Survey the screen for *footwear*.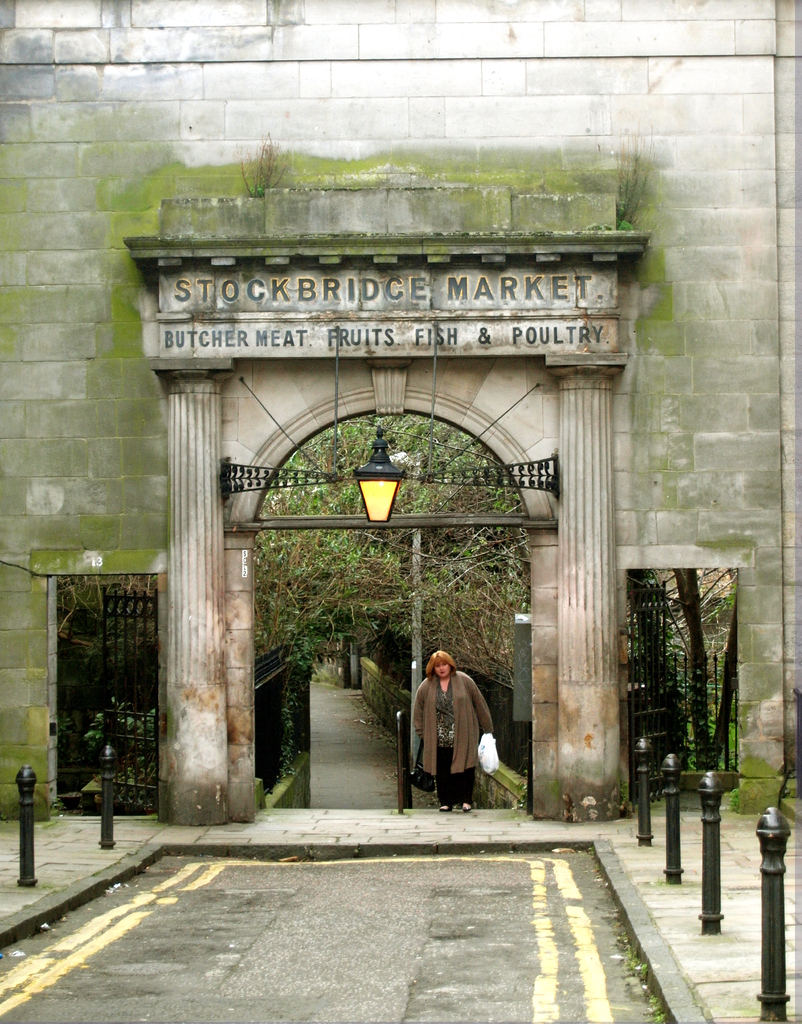
Survey found: 459, 799, 474, 811.
